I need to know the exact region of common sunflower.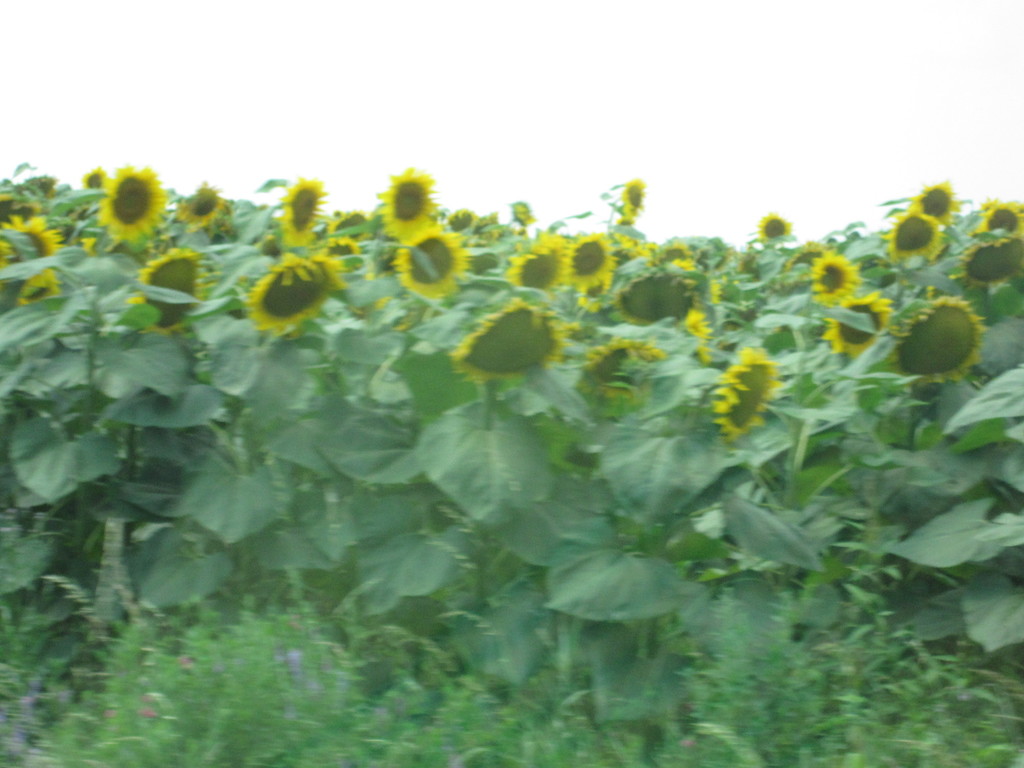
Region: bbox(394, 216, 469, 301).
